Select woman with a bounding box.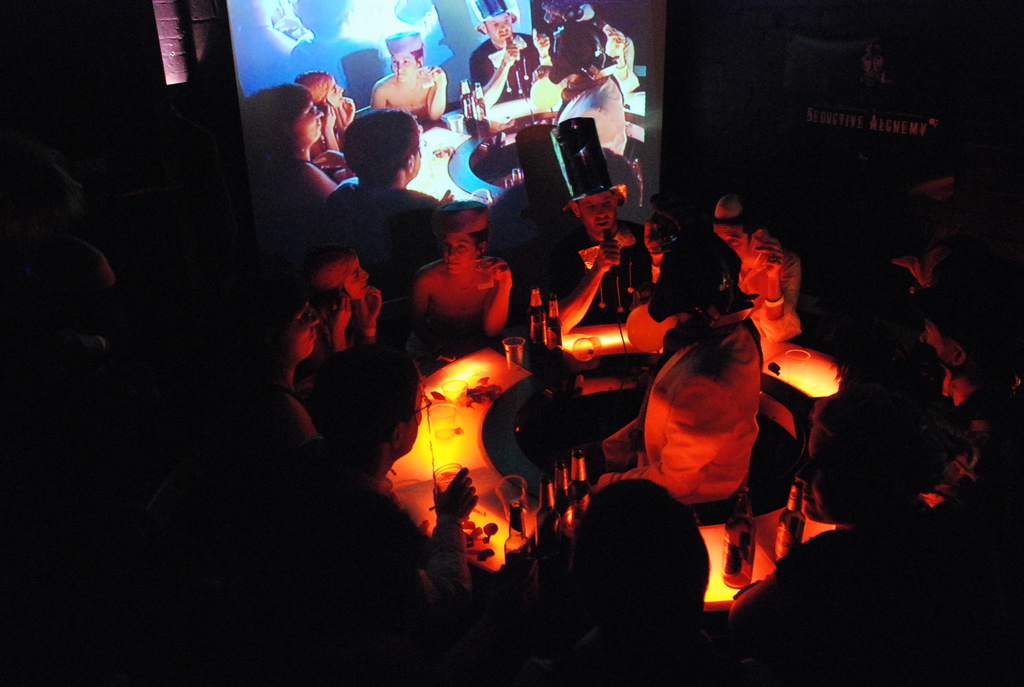
289, 70, 360, 158.
